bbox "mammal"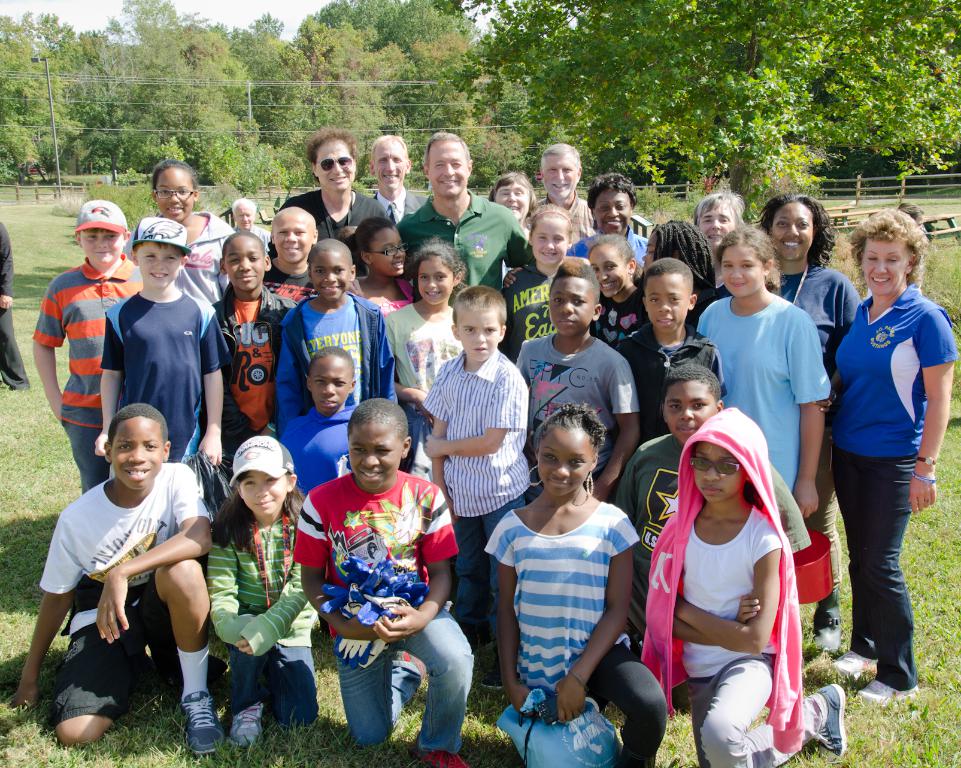
{"x1": 350, "y1": 216, "x2": 414, "y2": 312}
